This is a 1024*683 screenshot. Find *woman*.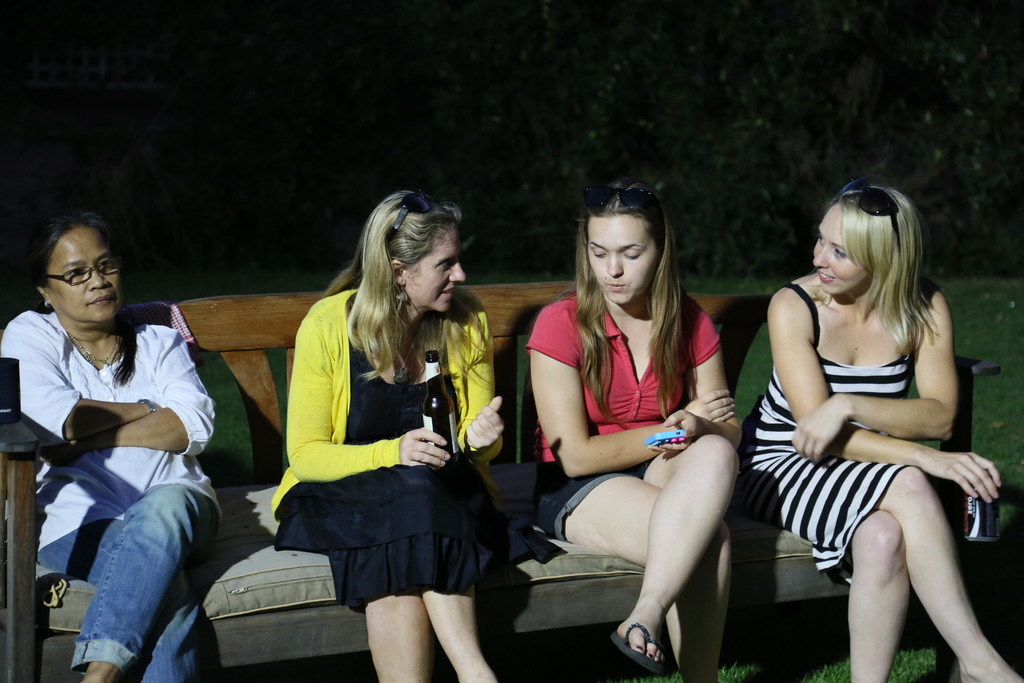
Bounding box: 274,185,511,682.
